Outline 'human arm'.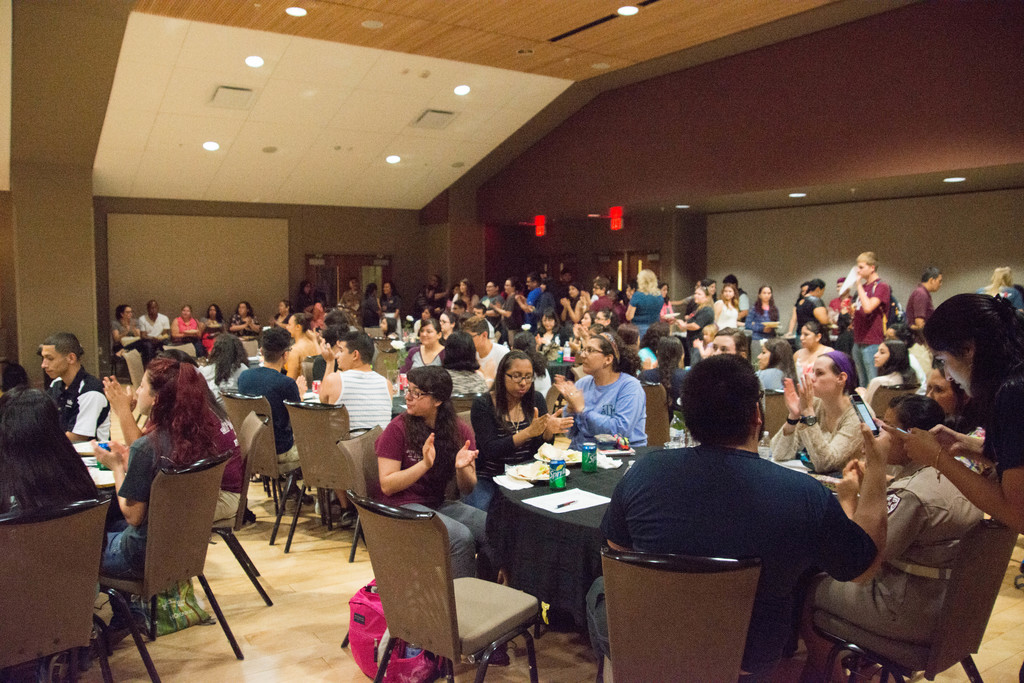
Outline: <region>799, 376, 863, 470</region>.
